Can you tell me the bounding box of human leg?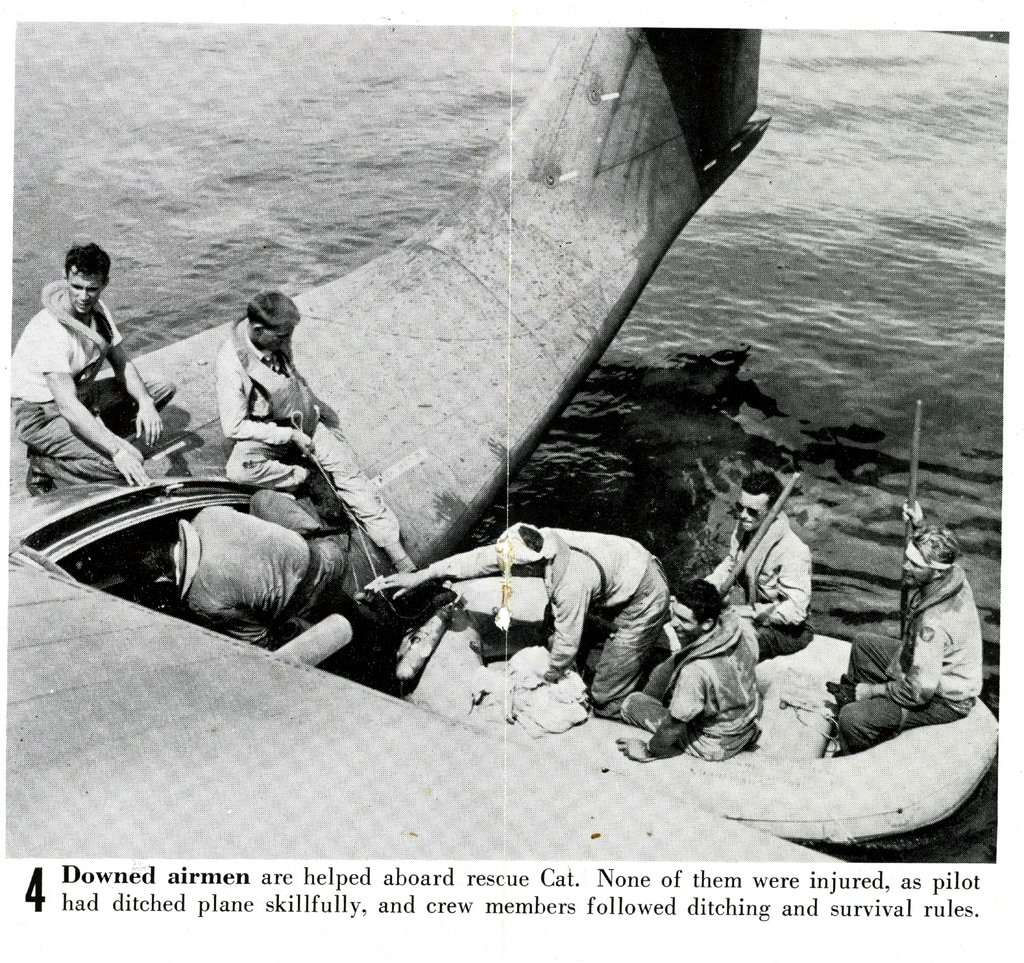
<bbox>218, 433, 343, 516</bbox>.
